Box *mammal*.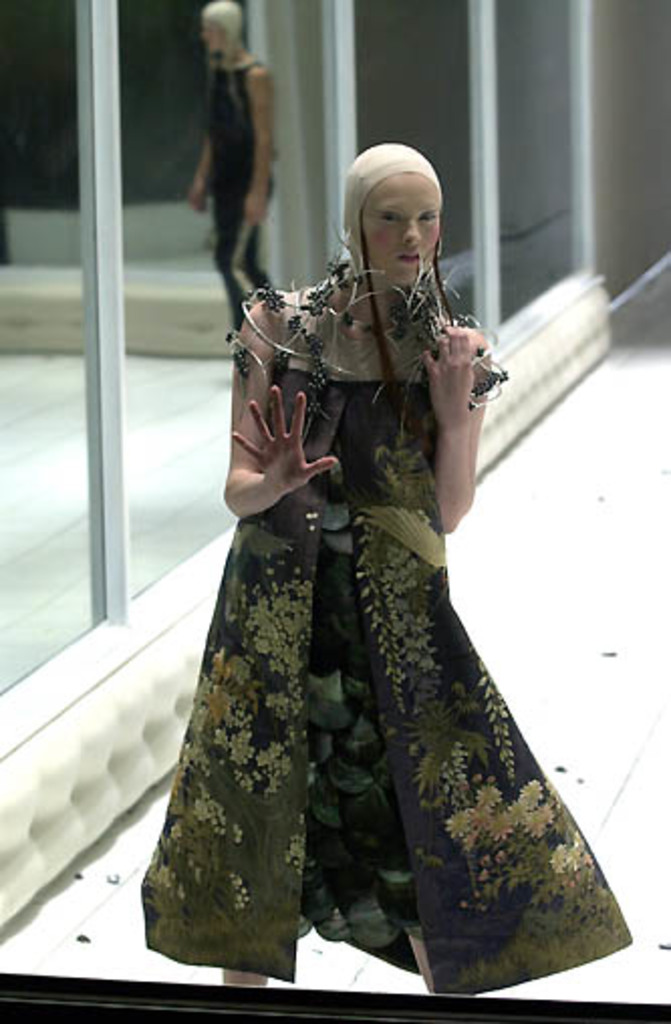
155 161 566 972.
